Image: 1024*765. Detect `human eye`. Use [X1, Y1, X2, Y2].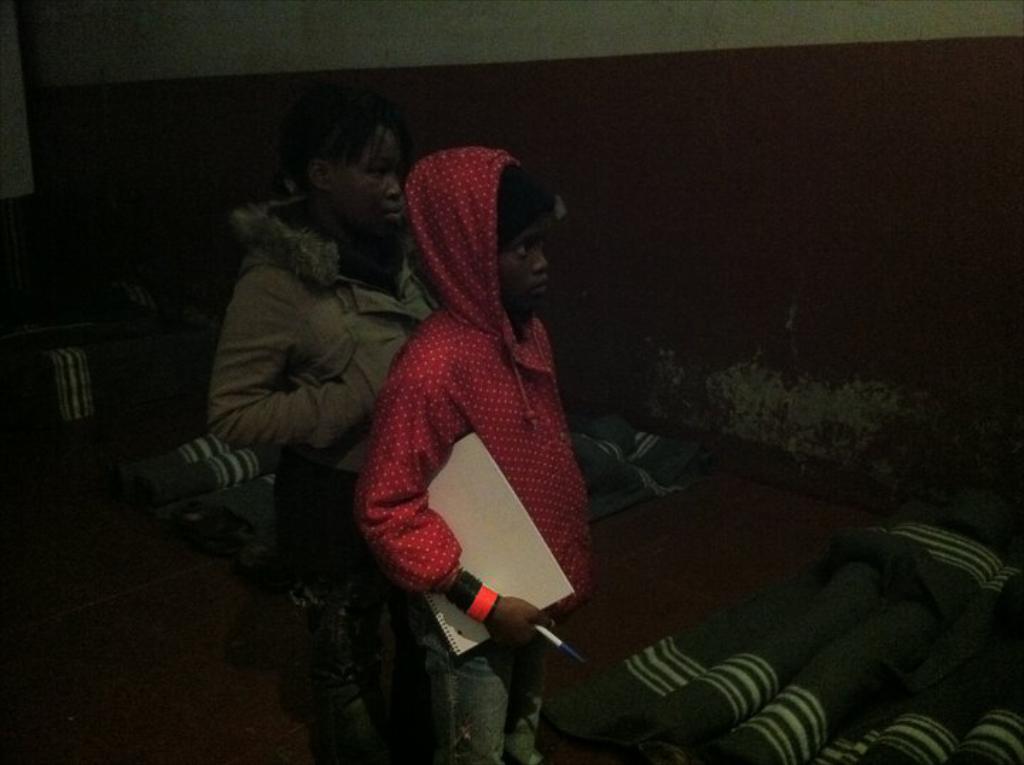
[511, 242, 530, 257].
